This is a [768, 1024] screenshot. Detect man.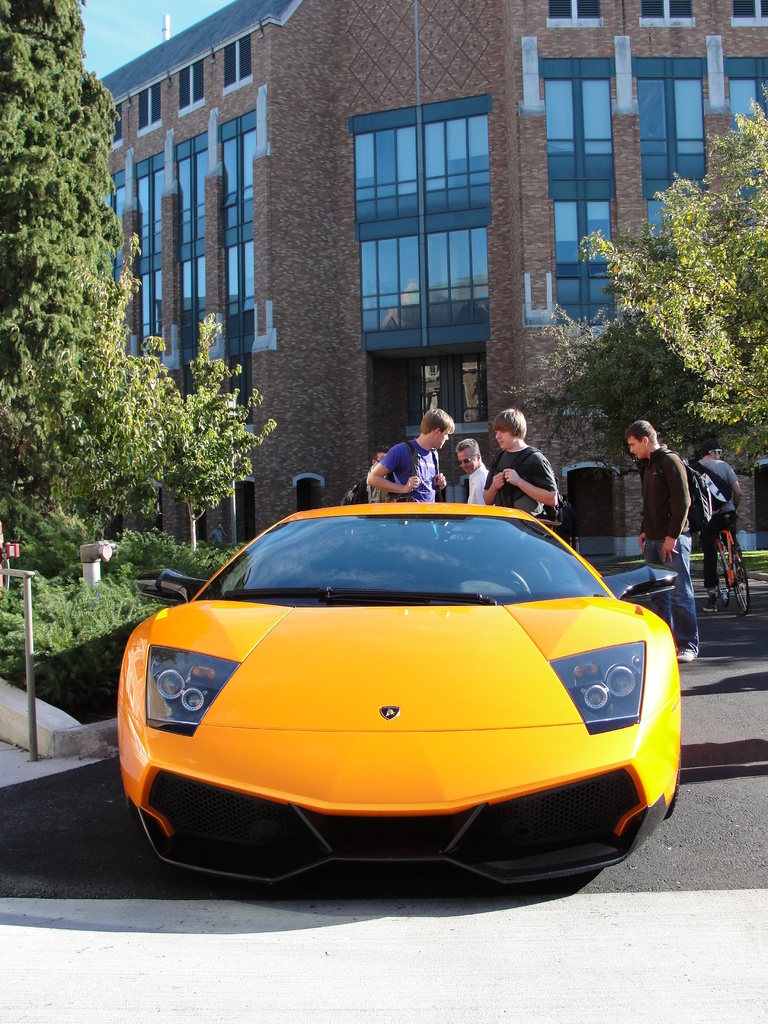
bbox(474, 421, 577, 499).
